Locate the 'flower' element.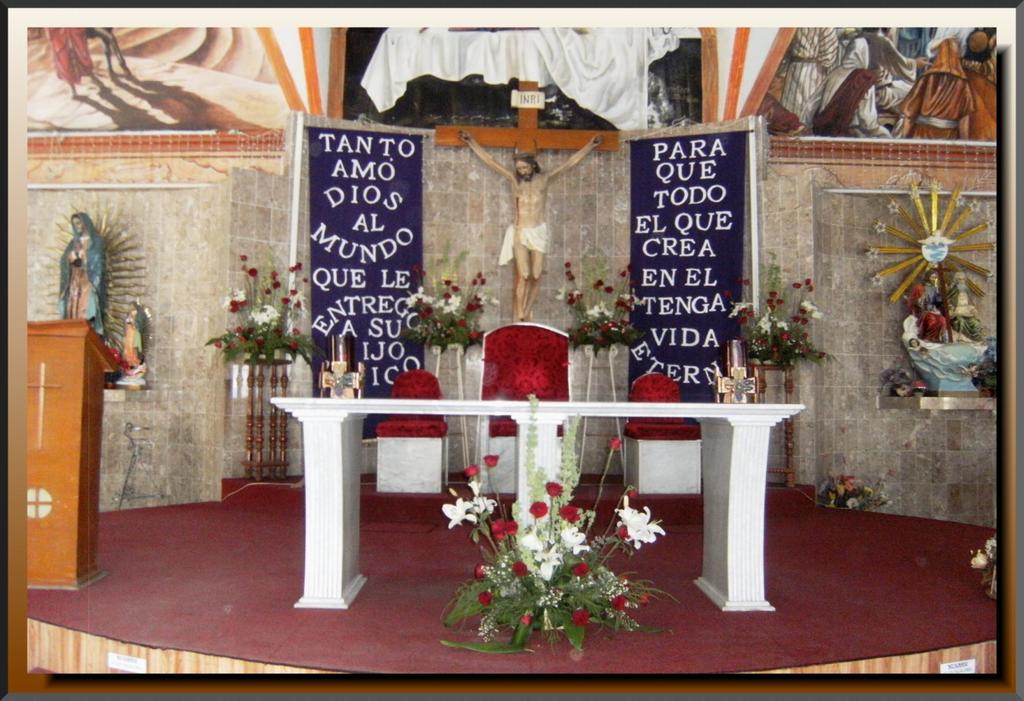
Element bbox: x1=509, y1=519, x2=519, y2=531.
